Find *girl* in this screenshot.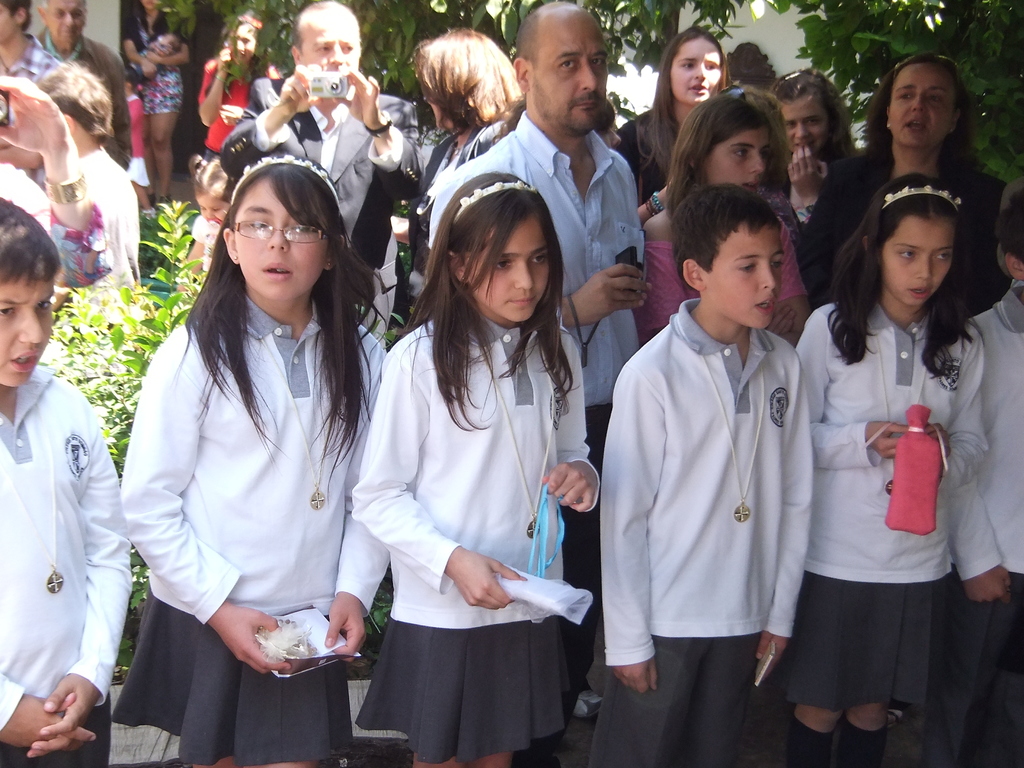
The bounding box for *girl* is [left=645, top=92, right=801, bottom=338].
